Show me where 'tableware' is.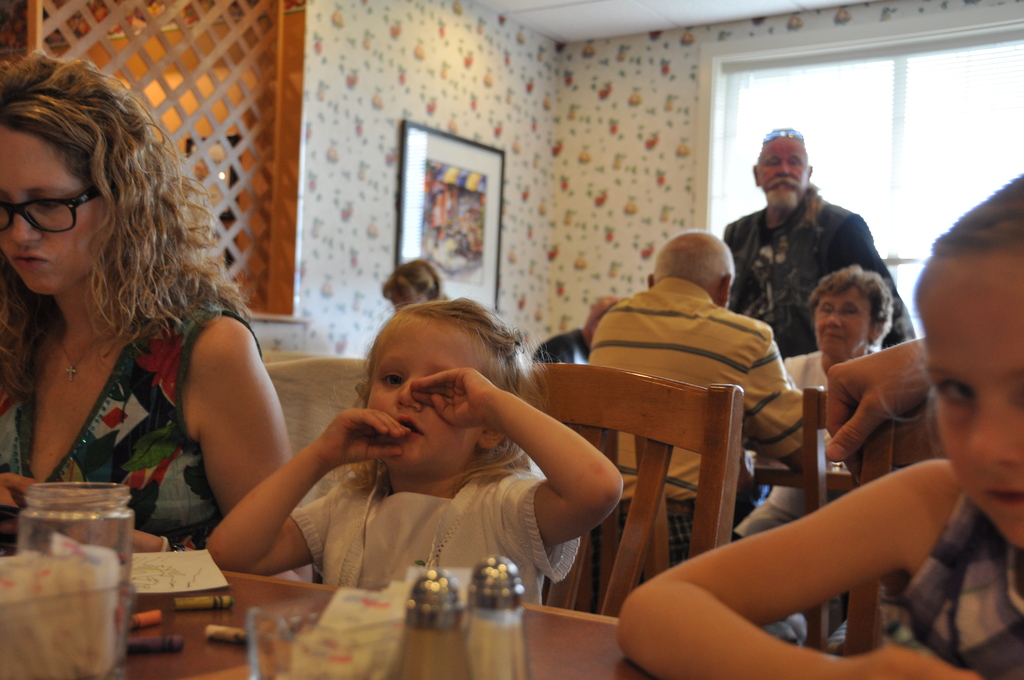
'tableware' is at region(0, 584, 120, 679).
